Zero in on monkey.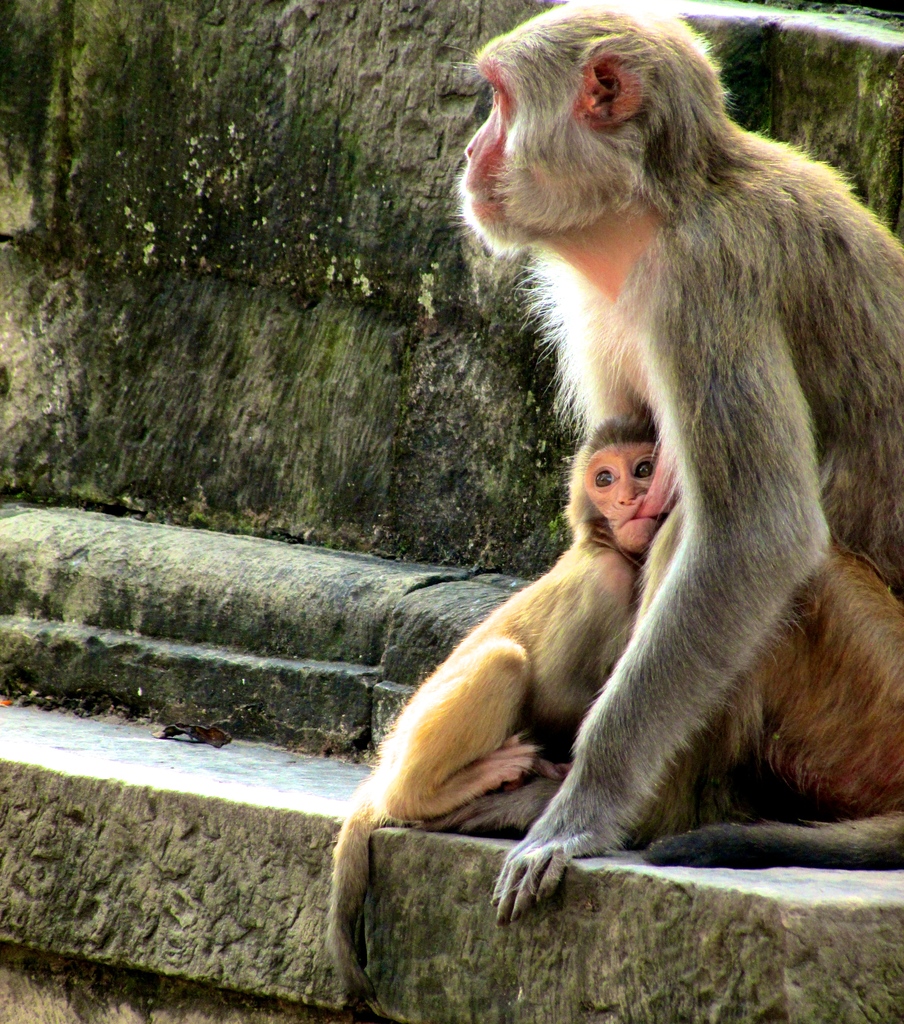
Zeroed in: region(296, 407, 698, 1023).
